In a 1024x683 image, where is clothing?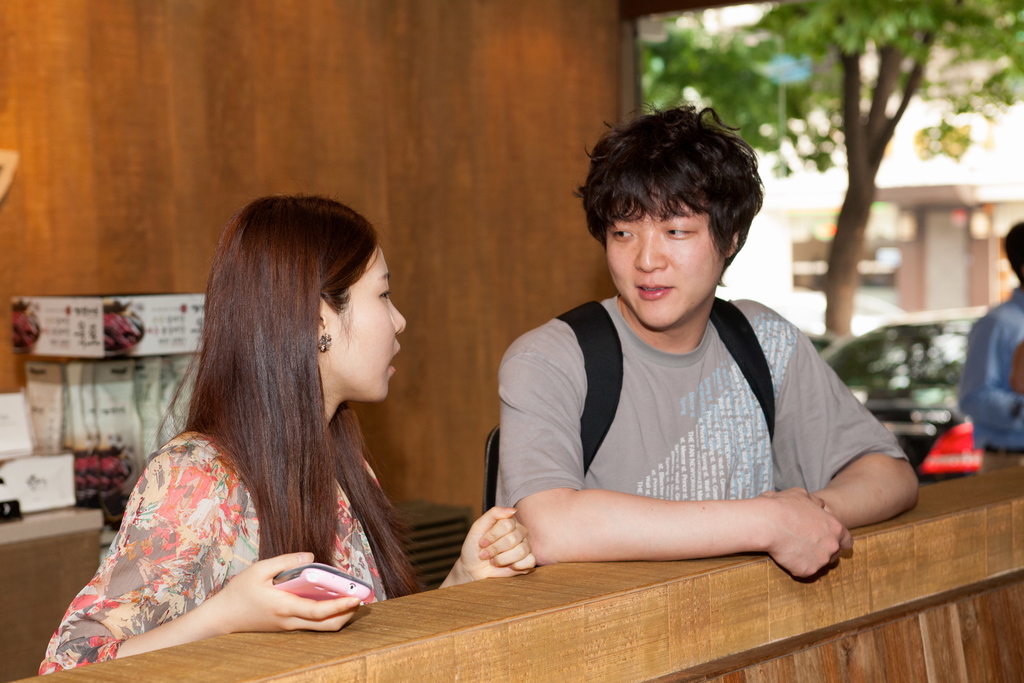
<bbox>955, 288, 1023, 457</bbox>.
